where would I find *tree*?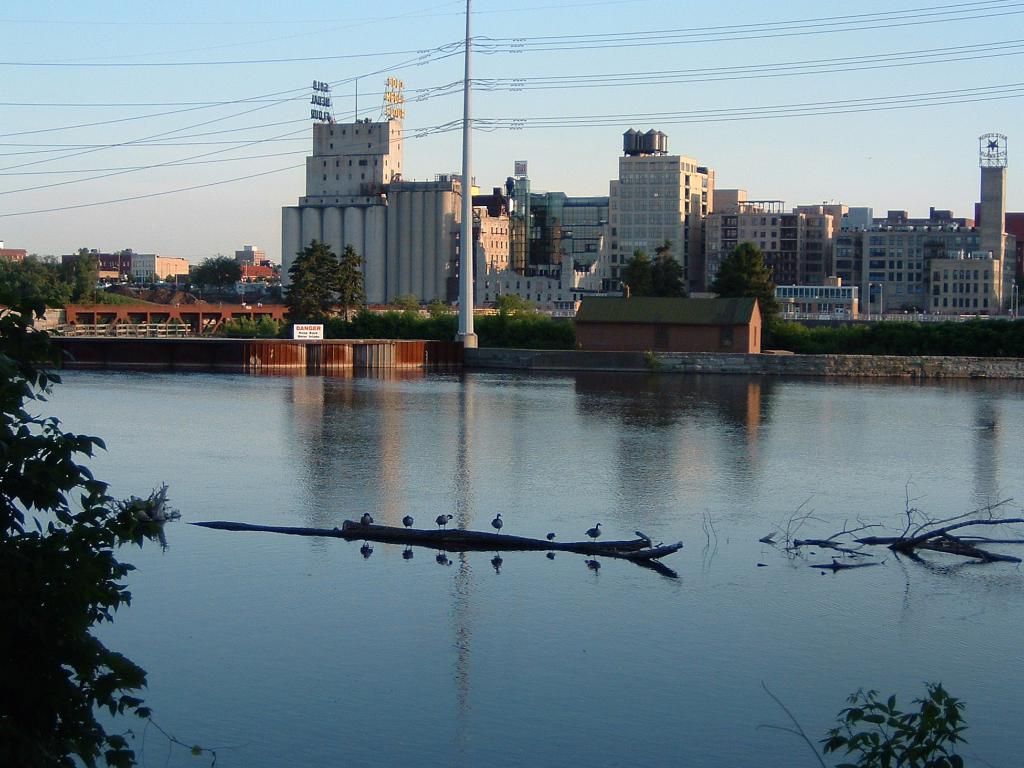
At box=[620, 247, 658, 293].
